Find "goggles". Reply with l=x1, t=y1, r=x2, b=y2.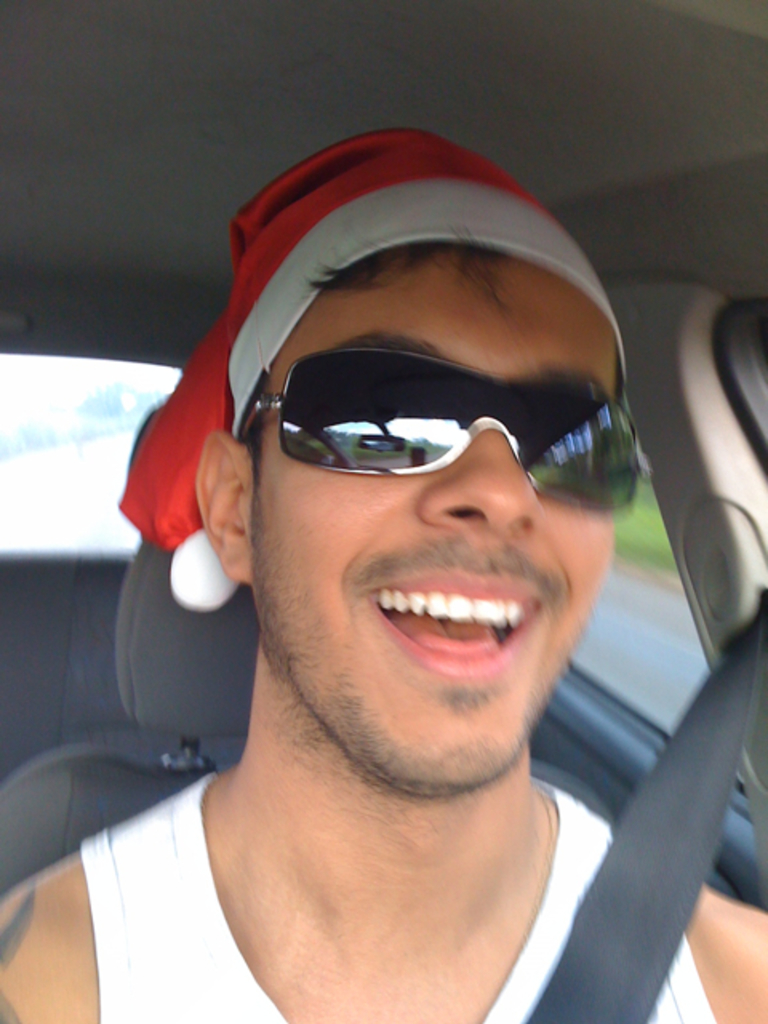
l=226, t=338, r=630, b=498.
